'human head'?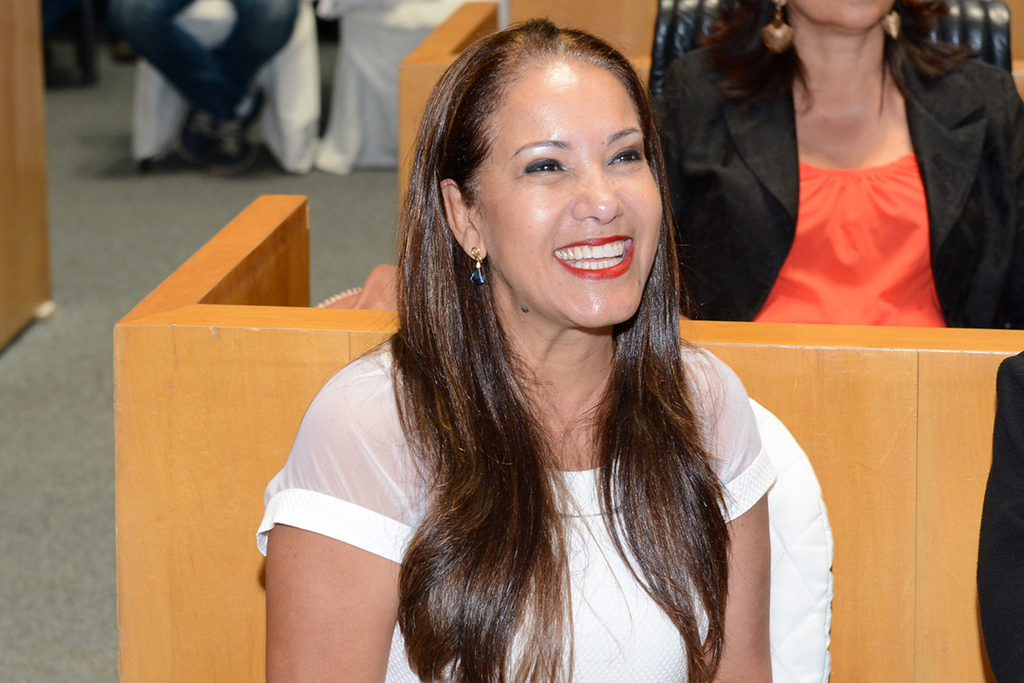
(x1=423, y1=21, x2=681, y2=308)
